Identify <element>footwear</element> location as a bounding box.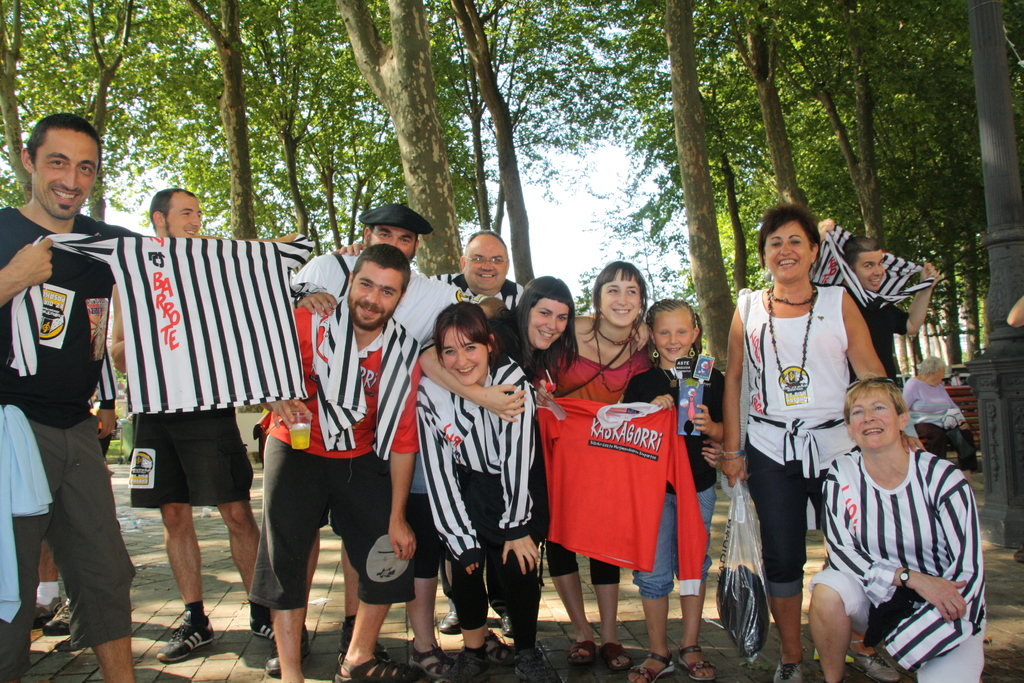
l=42, t=600, r=76, b=636.
